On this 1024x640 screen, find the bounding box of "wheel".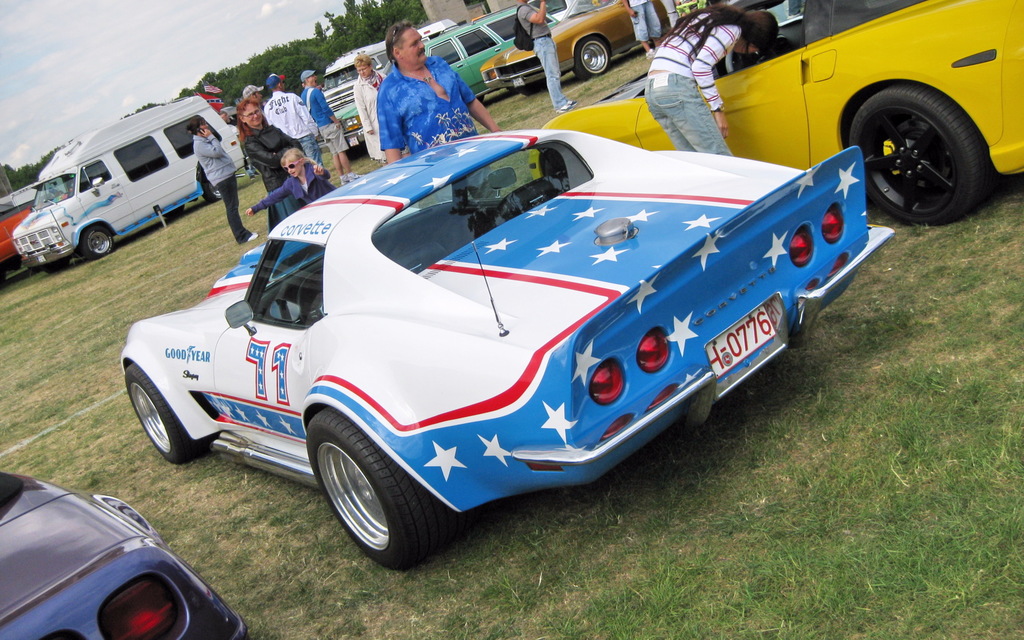
Bounding box: rect(76, 225, 118, 259).
